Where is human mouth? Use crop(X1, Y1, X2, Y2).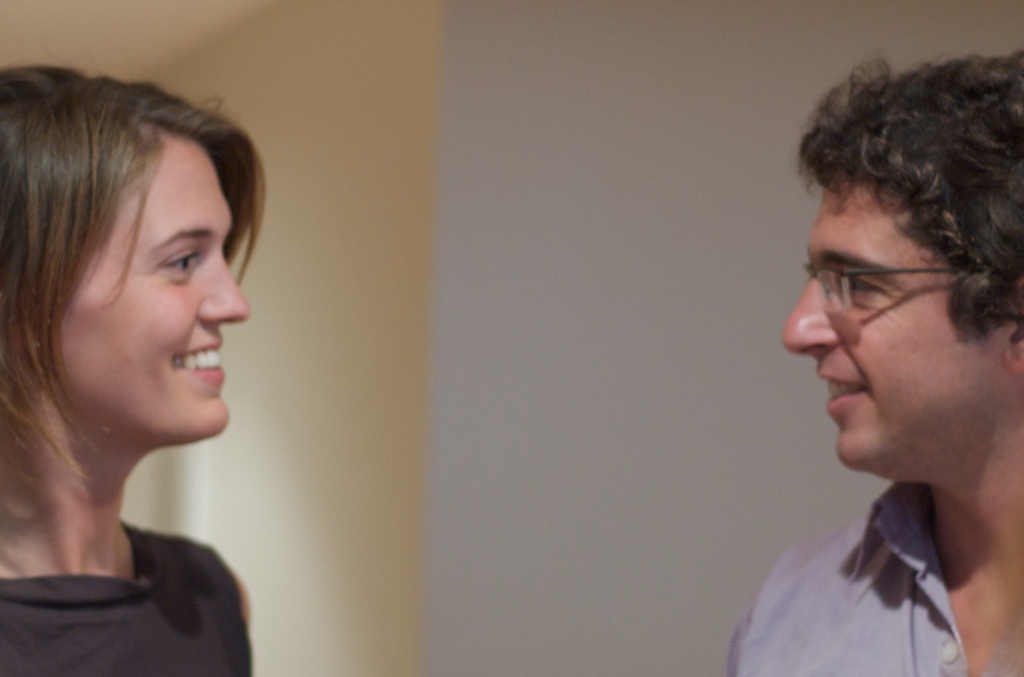
crop(166, 331, 224, 377).
